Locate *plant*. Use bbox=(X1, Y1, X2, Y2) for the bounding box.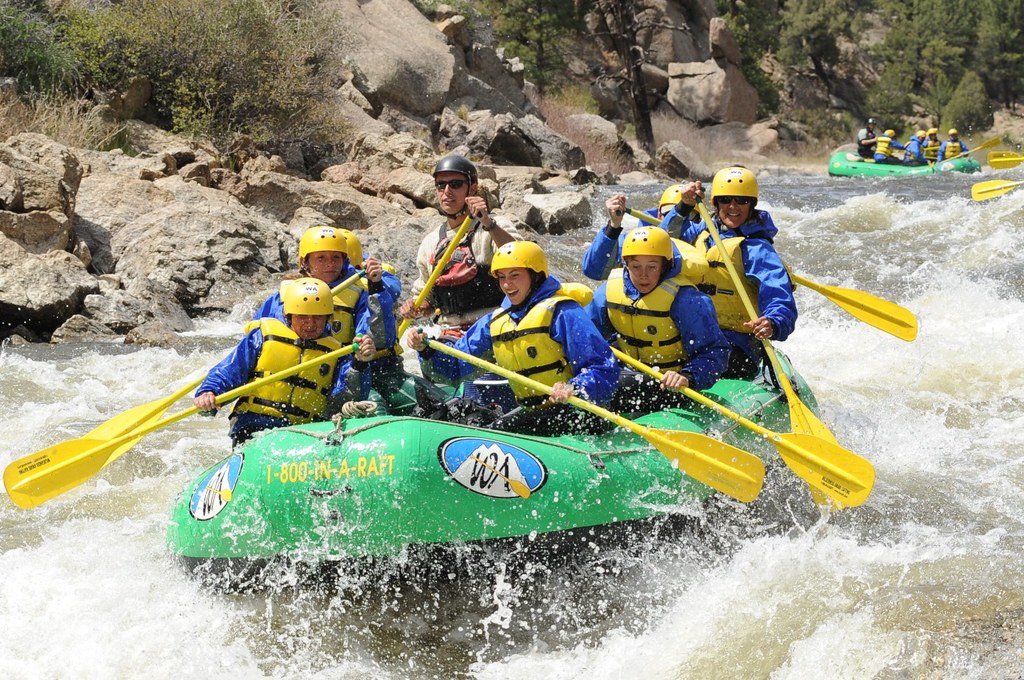
bbox=(414, 158, 432, 171).
